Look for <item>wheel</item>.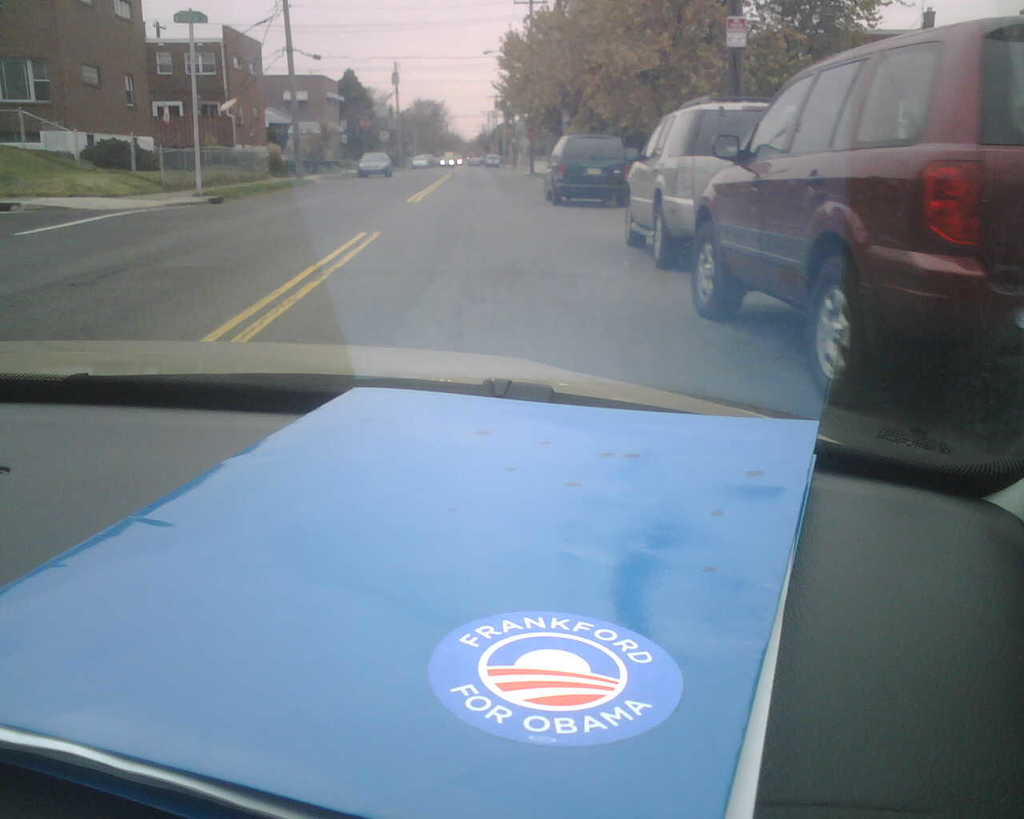
Found: x1=543 y1=181 x2=551 y2=199.
